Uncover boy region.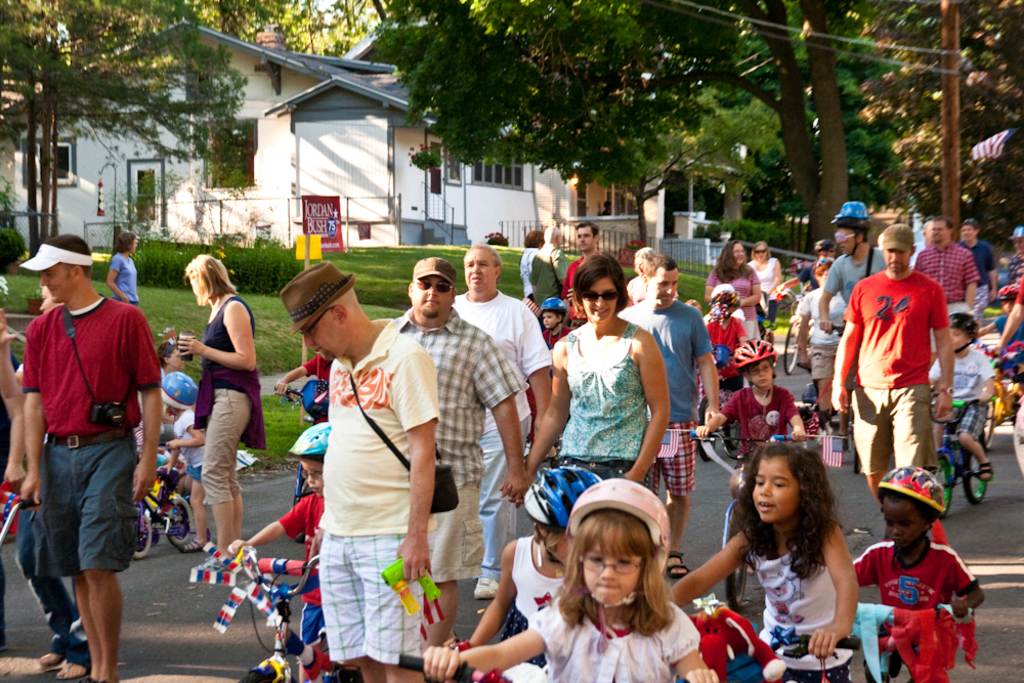
Uncovered: 925:312:995:483.
